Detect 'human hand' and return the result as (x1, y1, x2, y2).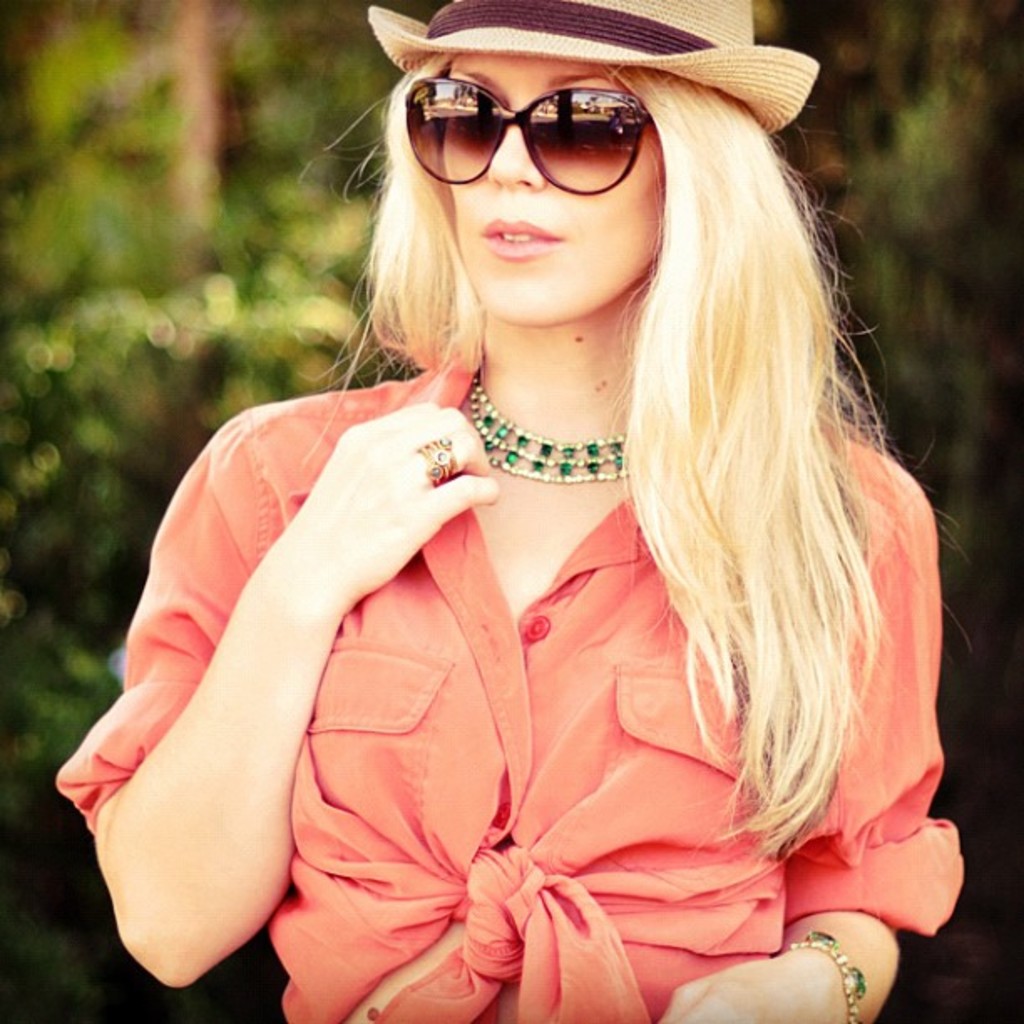
(293, 398, 504, 597).
